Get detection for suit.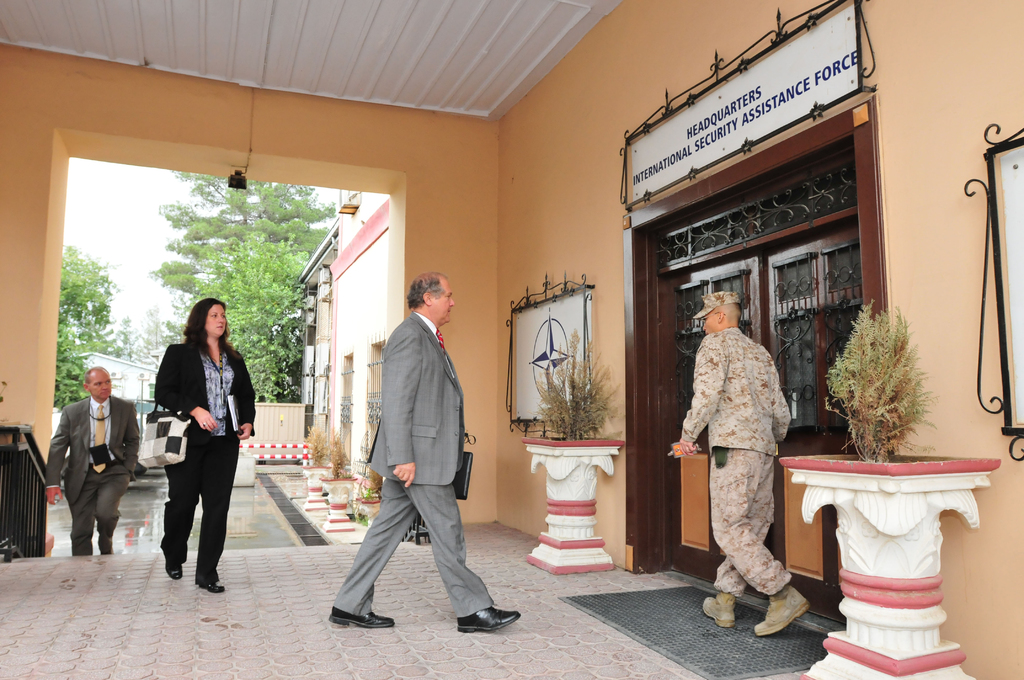
Detection: box(333, 314, 493, 621).
